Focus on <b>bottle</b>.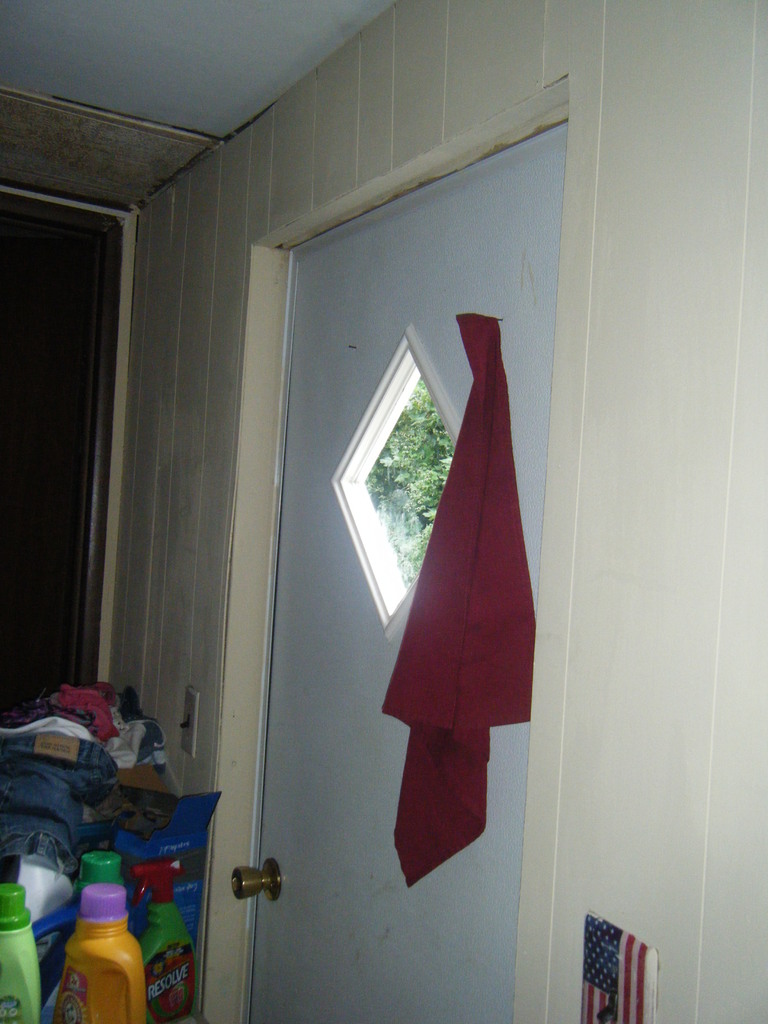
Focused at [left=42, top=862, right=128, bottom=1016].
